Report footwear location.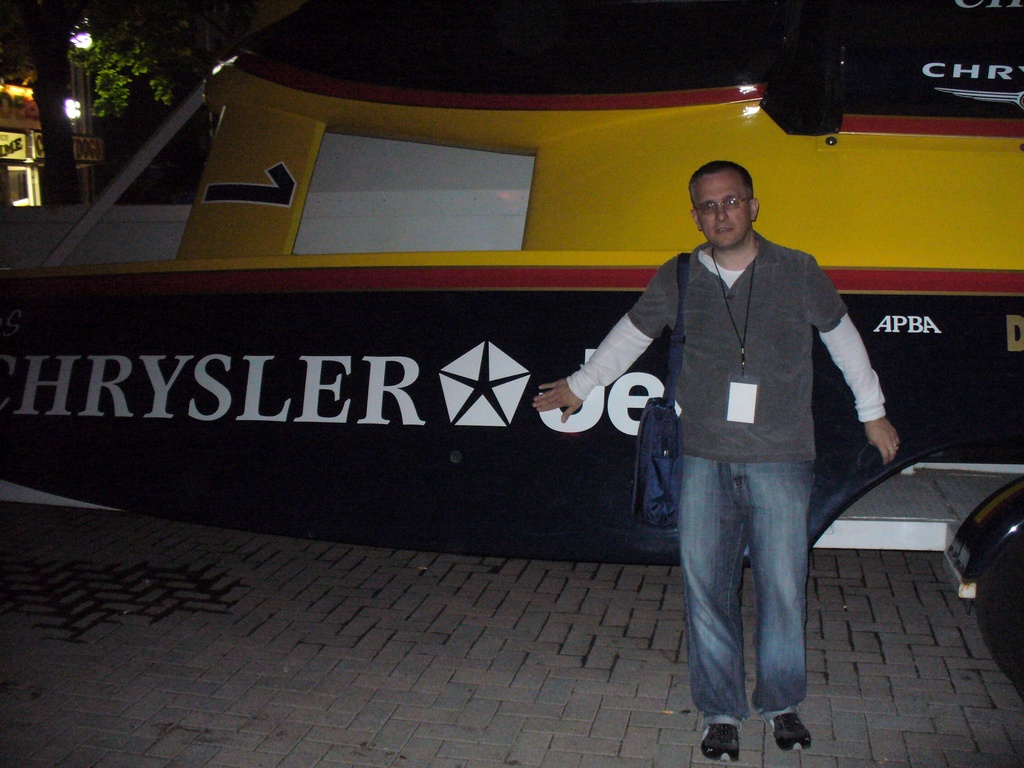
Report: (x1=699, y1=723, x2=742, y2=762).
